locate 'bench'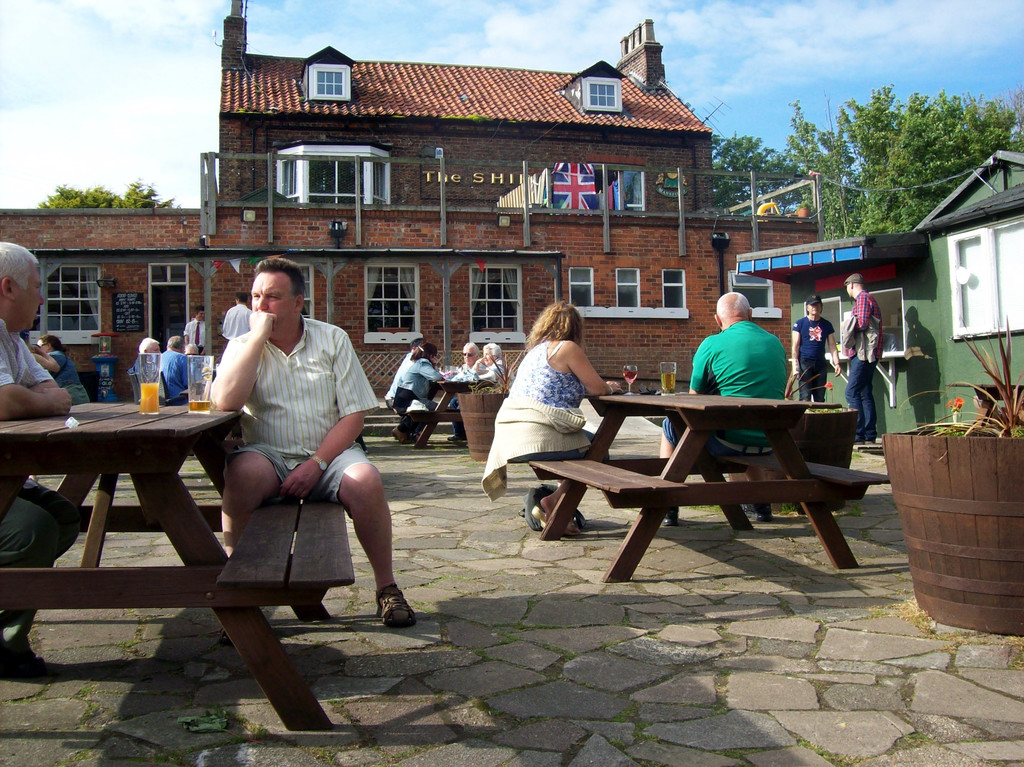
crop(499, 365, 888, 586)
